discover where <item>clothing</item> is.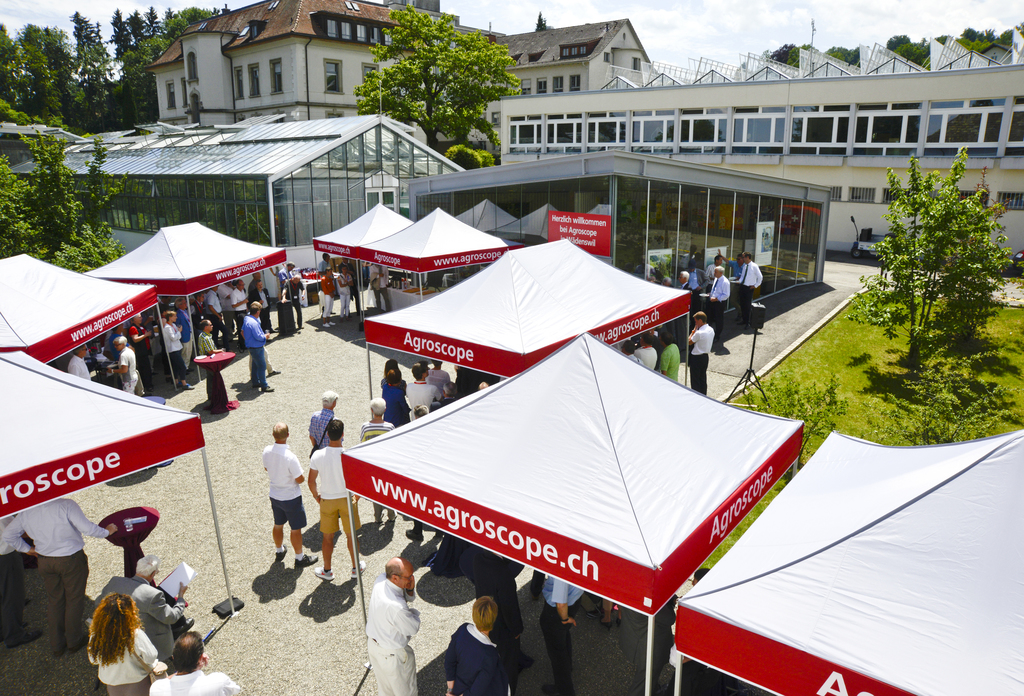
Discovered at left=307, top=445, right=360, bottom=532.
